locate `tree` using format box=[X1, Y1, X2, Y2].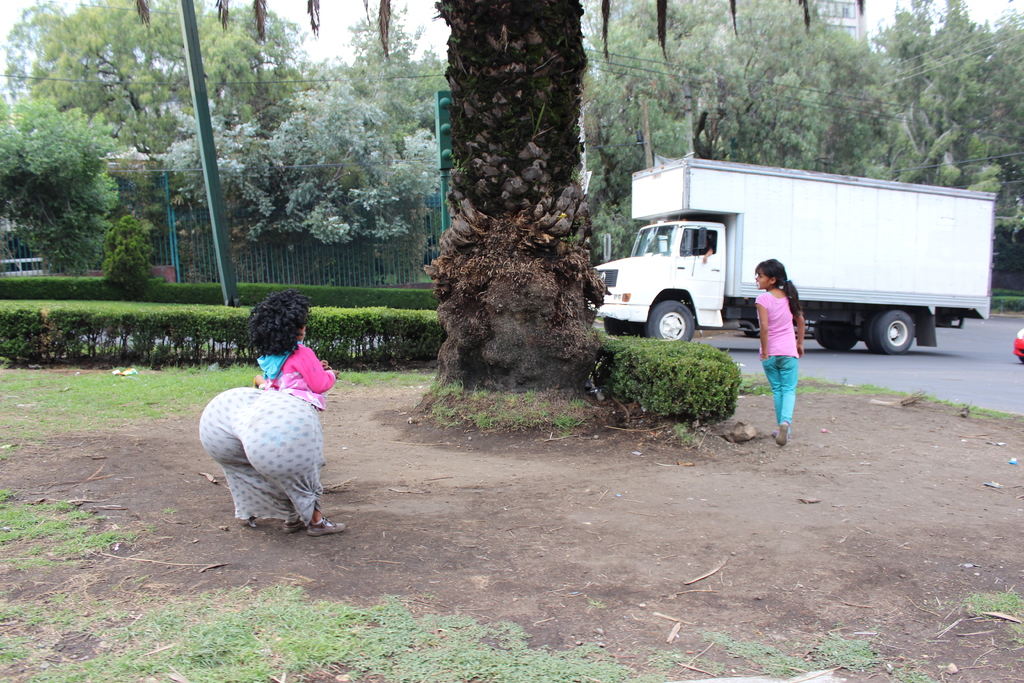
box=[149, 74, 434, 283].
